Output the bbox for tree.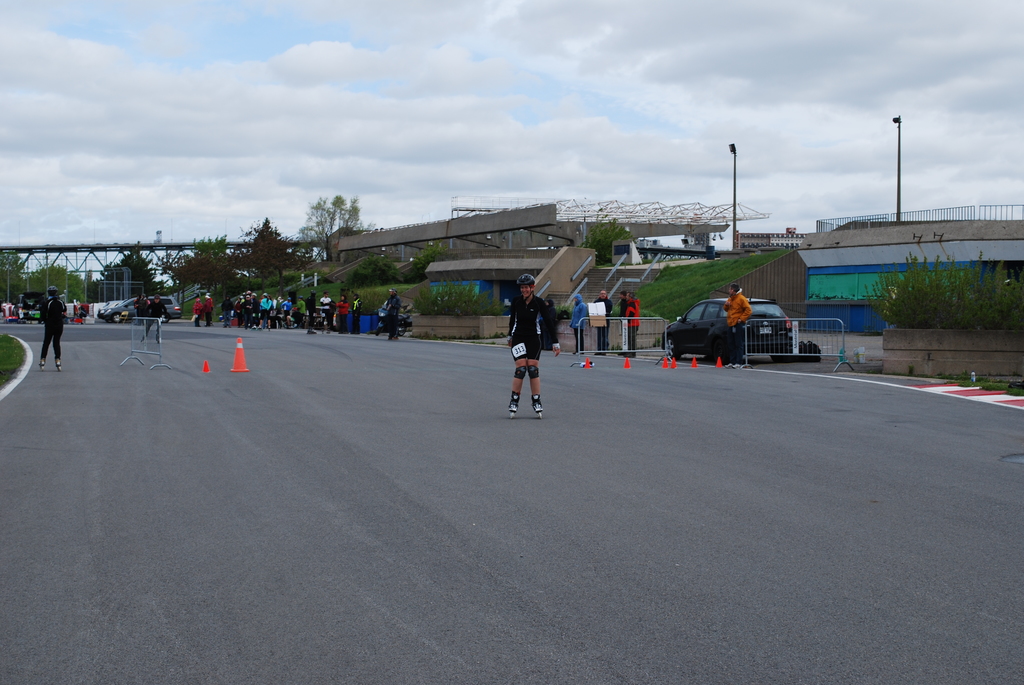
rect(168, 251, 227, 316).
